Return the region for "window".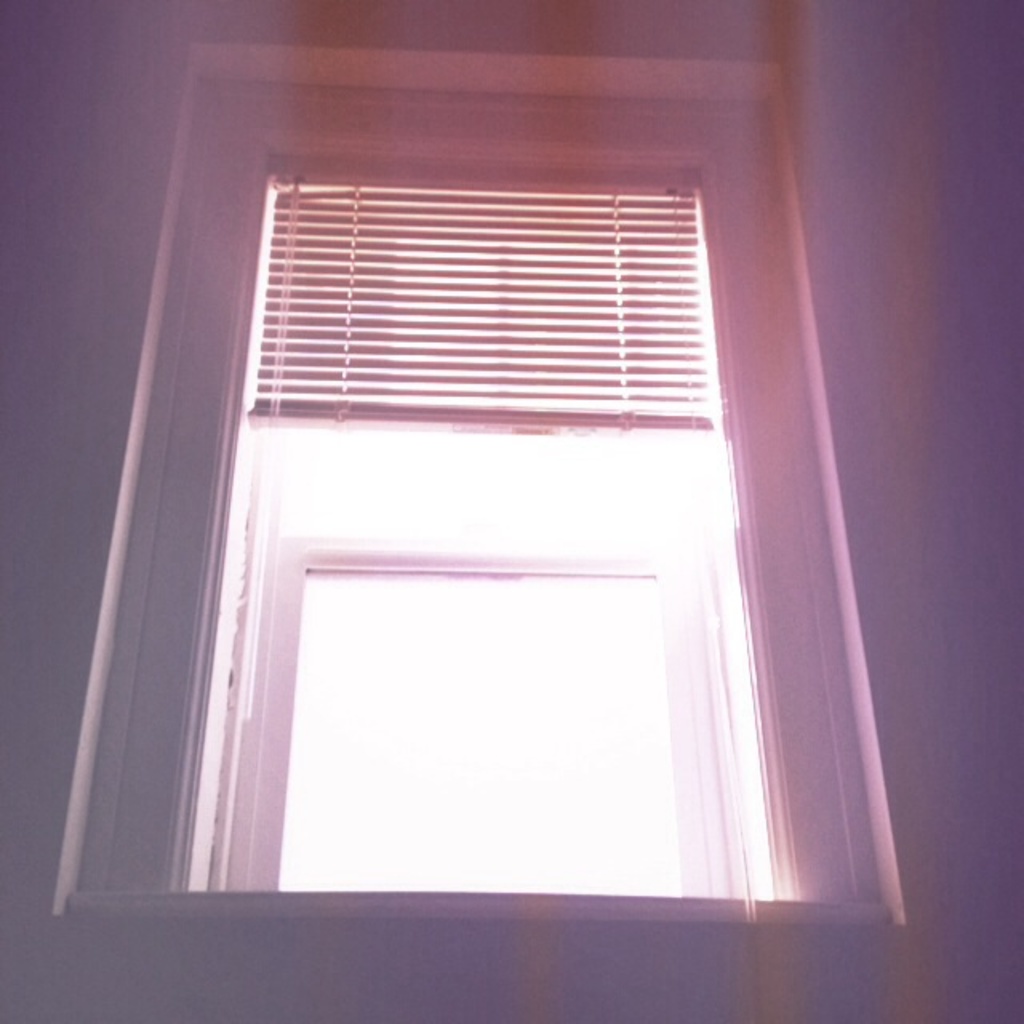
bbox=(78, 96, 917, 928).
